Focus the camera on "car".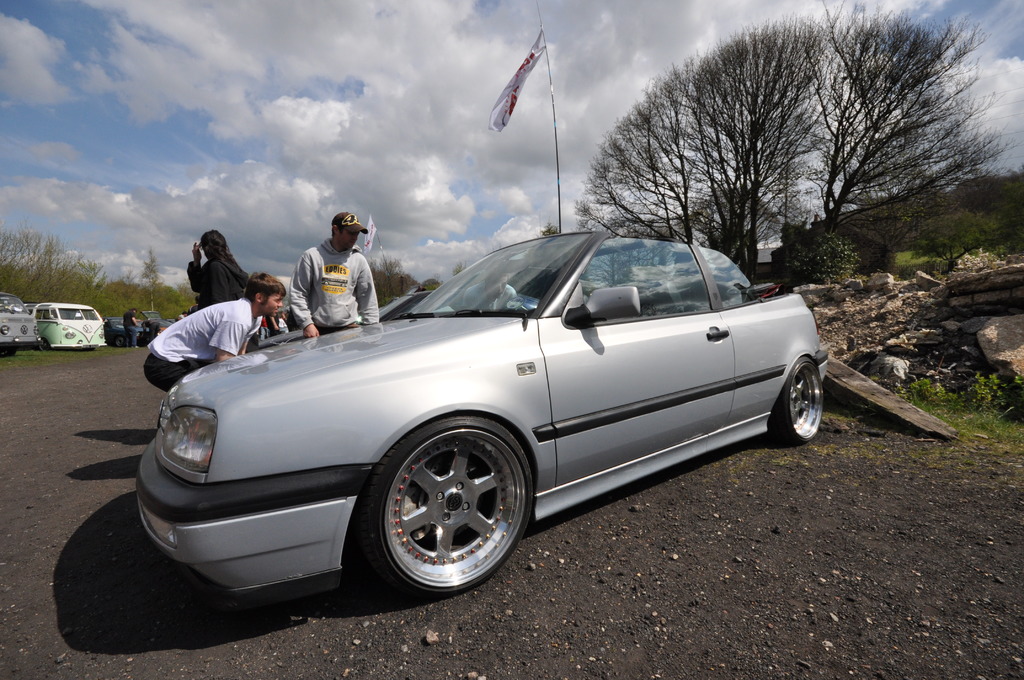
Focus region: BBox(253, 287, 433, 354).
